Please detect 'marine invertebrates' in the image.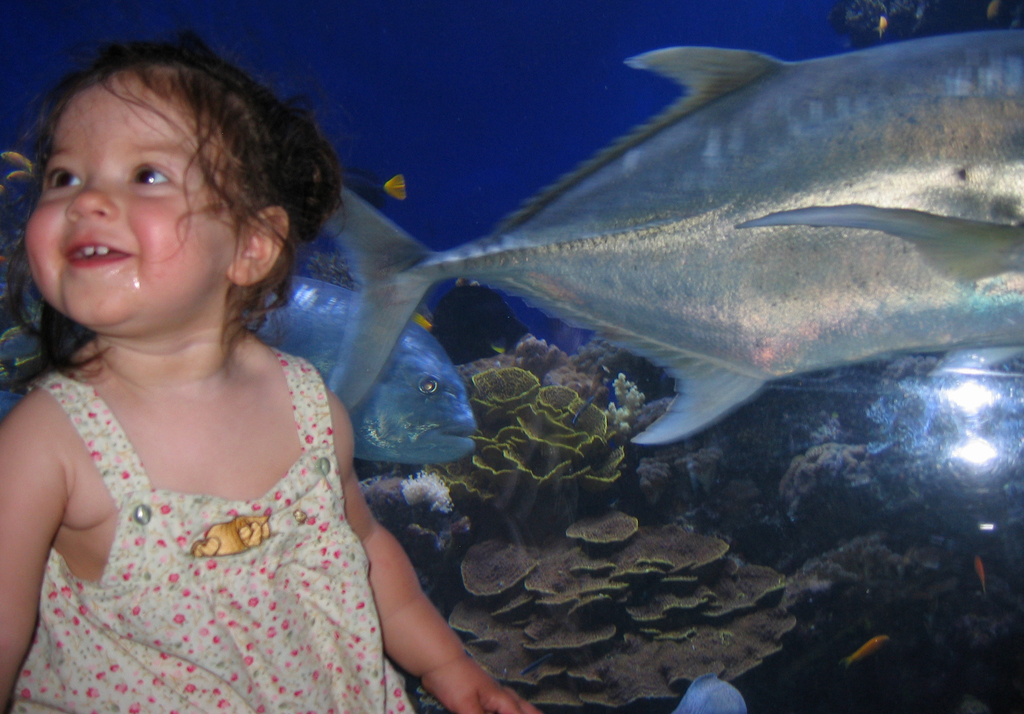
select_region(417, 357, 643, 535).
